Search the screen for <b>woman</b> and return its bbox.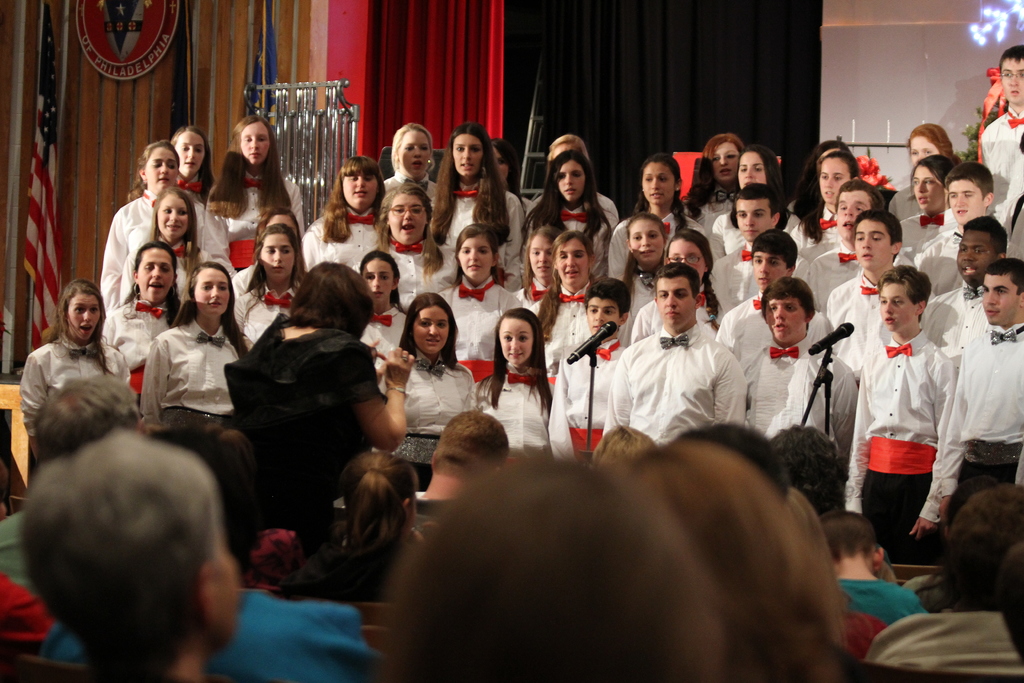
Found: {"x1": 8, "y1": 274, "x2": 132, "y2": 470}.
